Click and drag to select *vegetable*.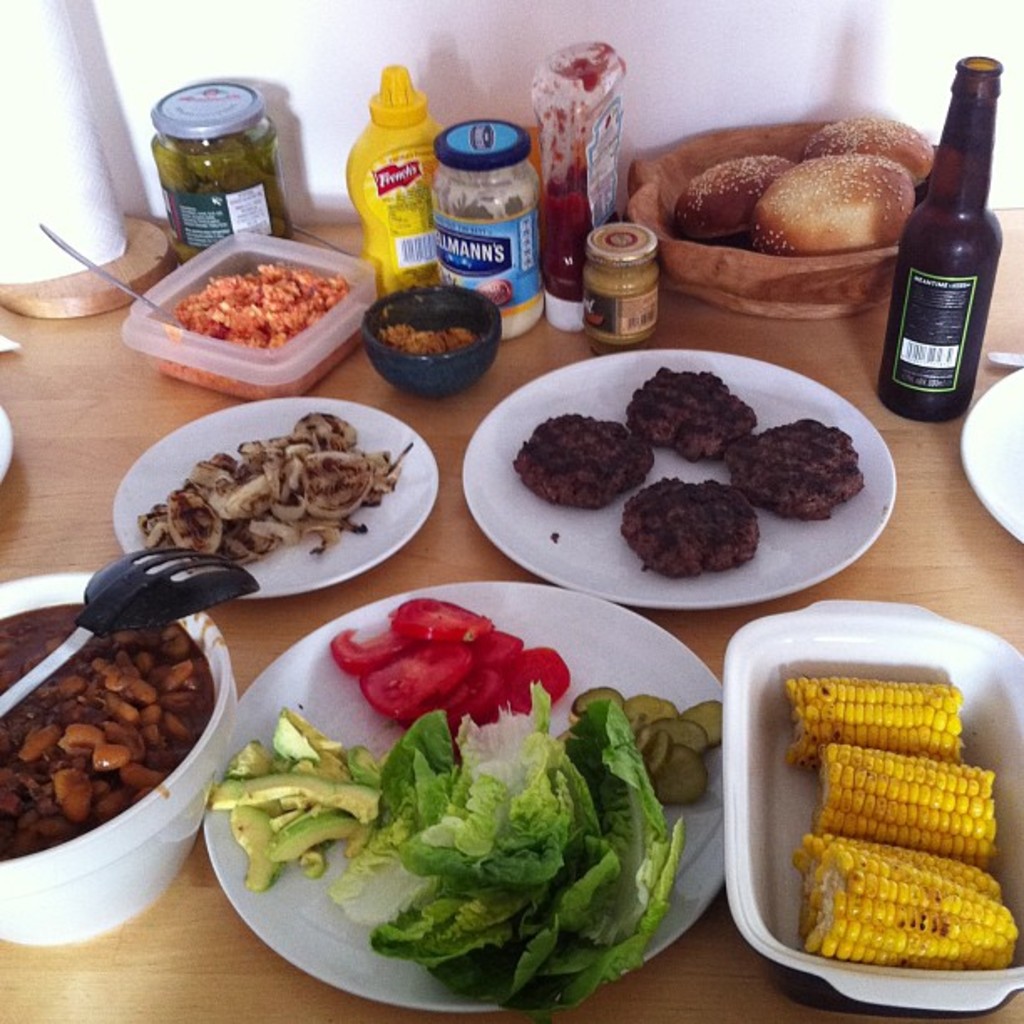
Selection: box(817, 743, 1001, 885).
